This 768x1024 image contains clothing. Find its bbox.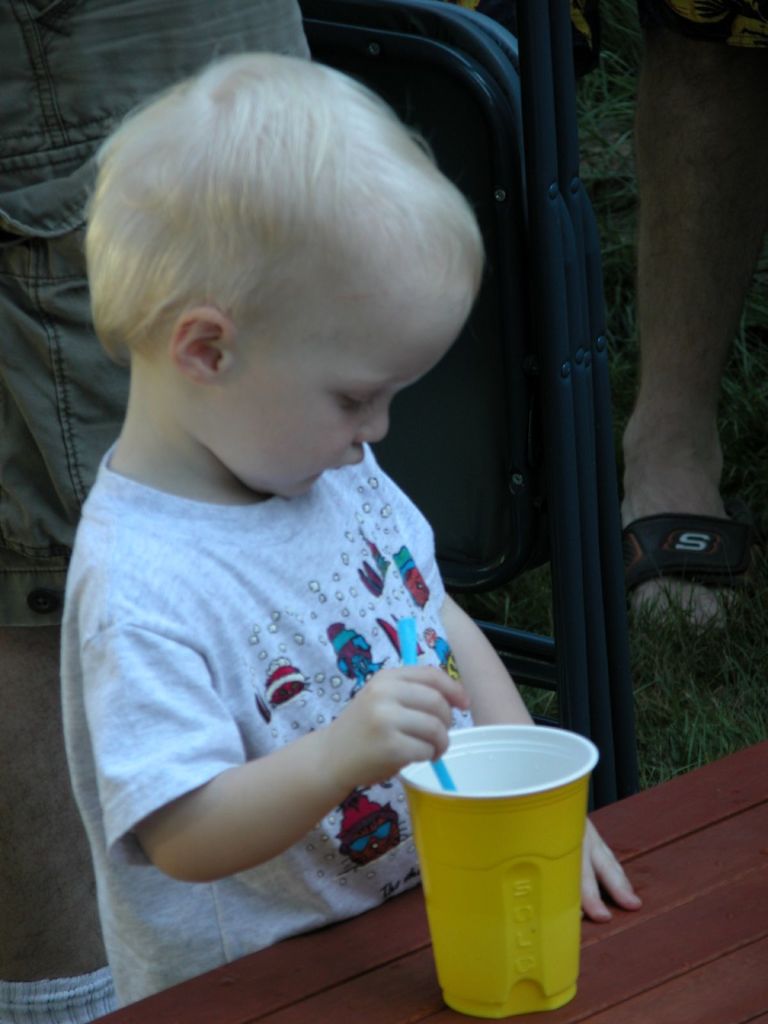
(2,0,312,623).
